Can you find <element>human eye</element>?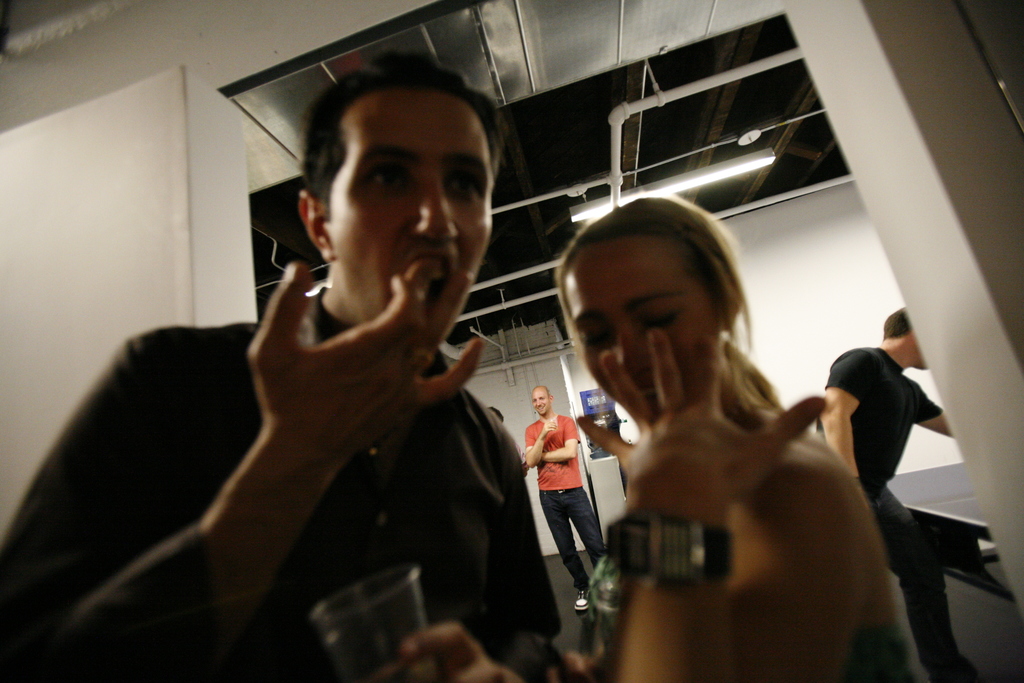
Yes, bounding box: box=[579, 320, 611, 347].
